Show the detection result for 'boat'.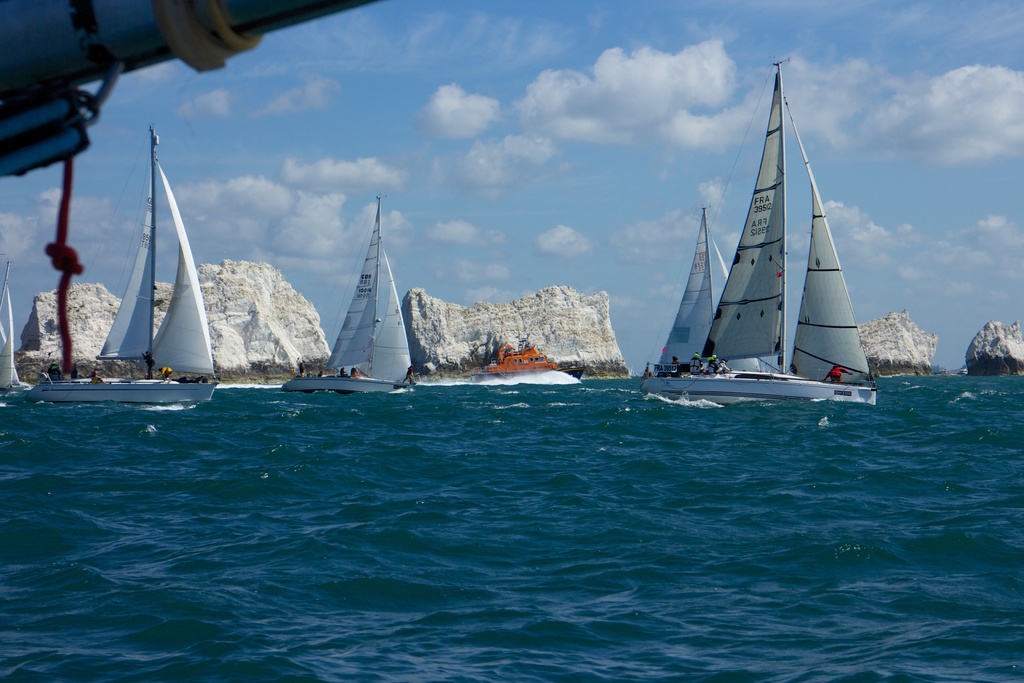
bbox=[23, 126, 219, 404].
